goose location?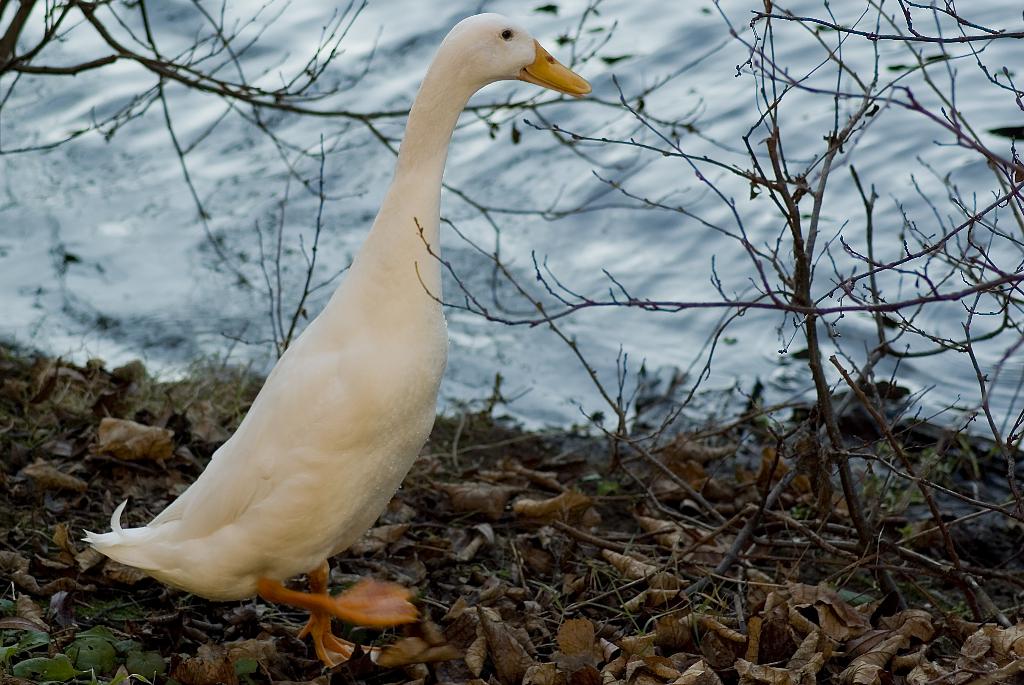
pyautogui.locateOnScreen(83, 10, 588, 666)
